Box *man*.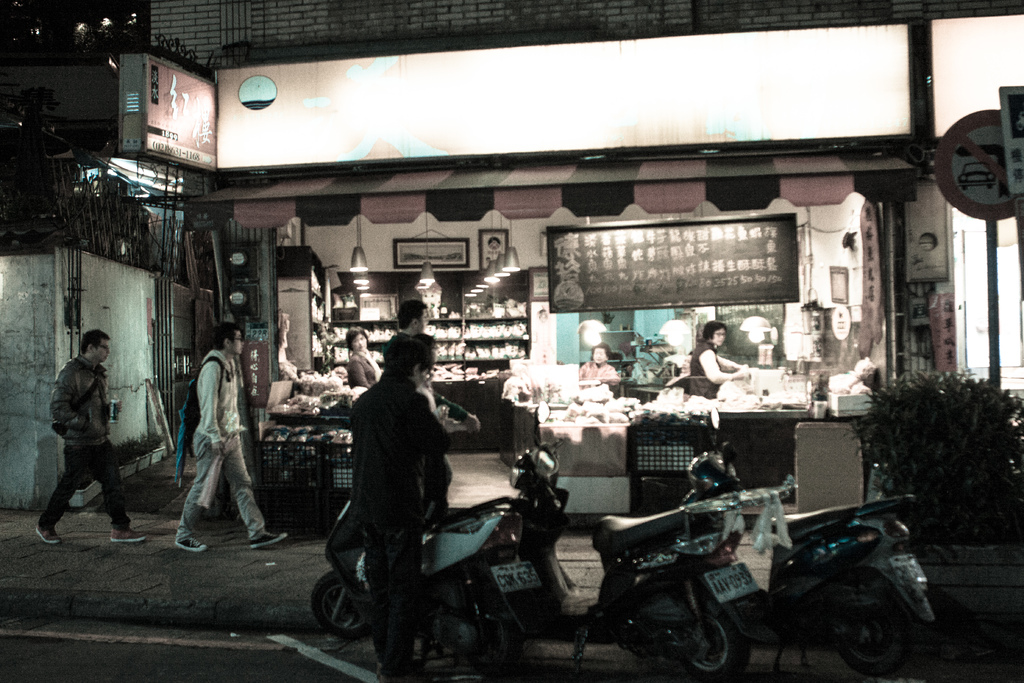
(x1=395, y1=295, x2=428, y2=331).
